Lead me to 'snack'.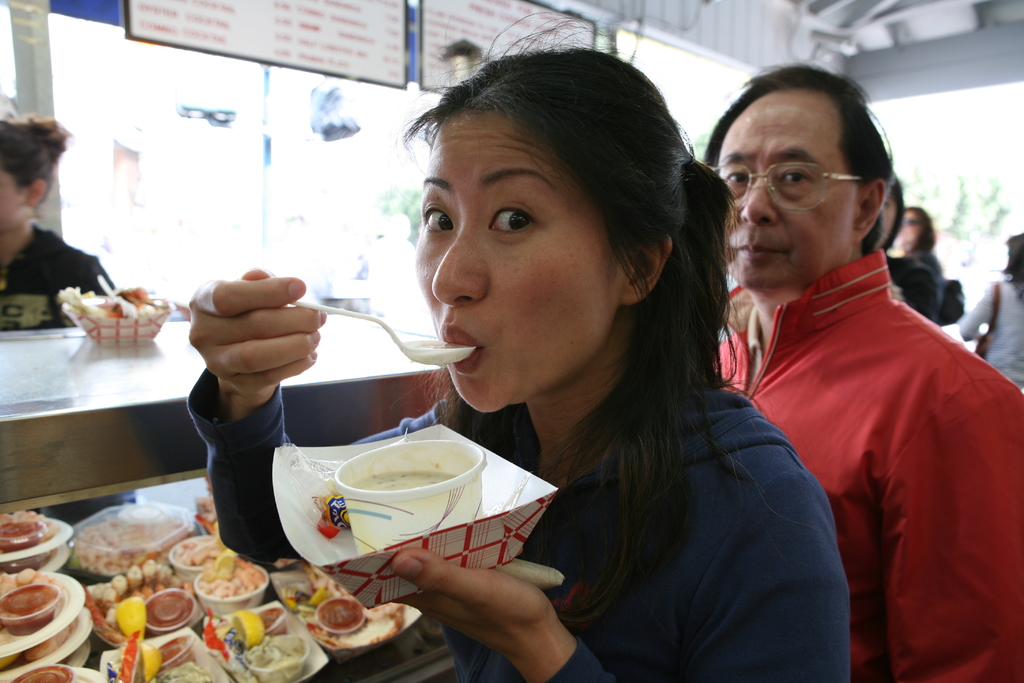
Lead to box(339, 439, 488, 545).
